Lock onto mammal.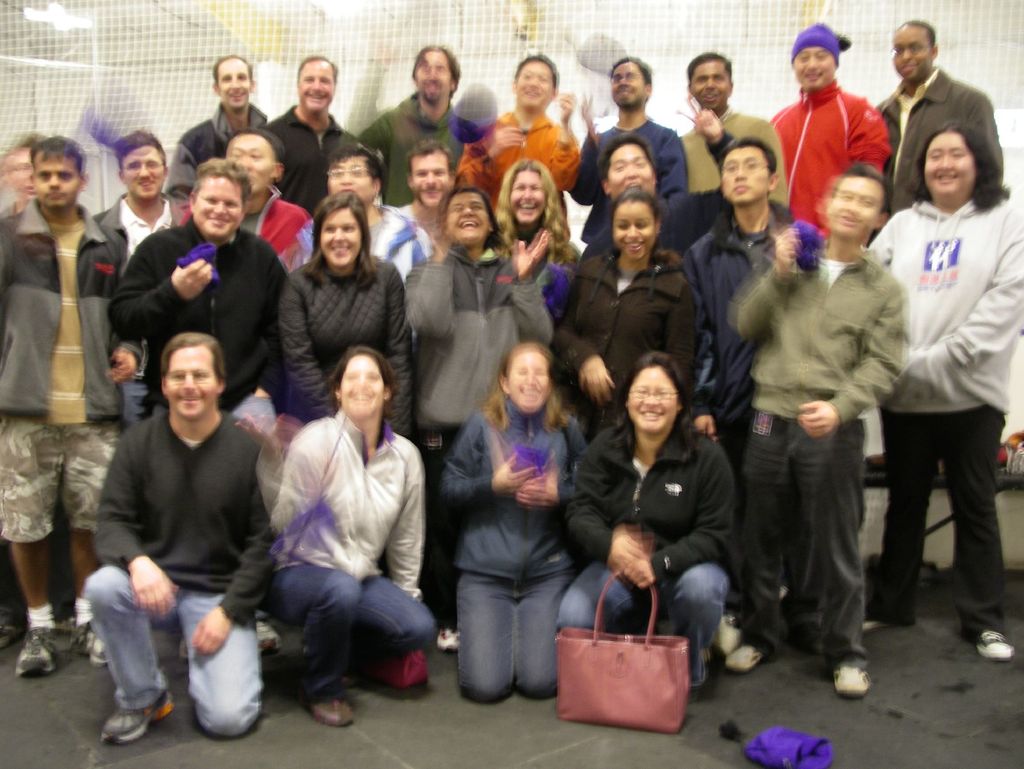
Locked: pyautogui.locateOnScreen(873, 18, 1004, 214).
